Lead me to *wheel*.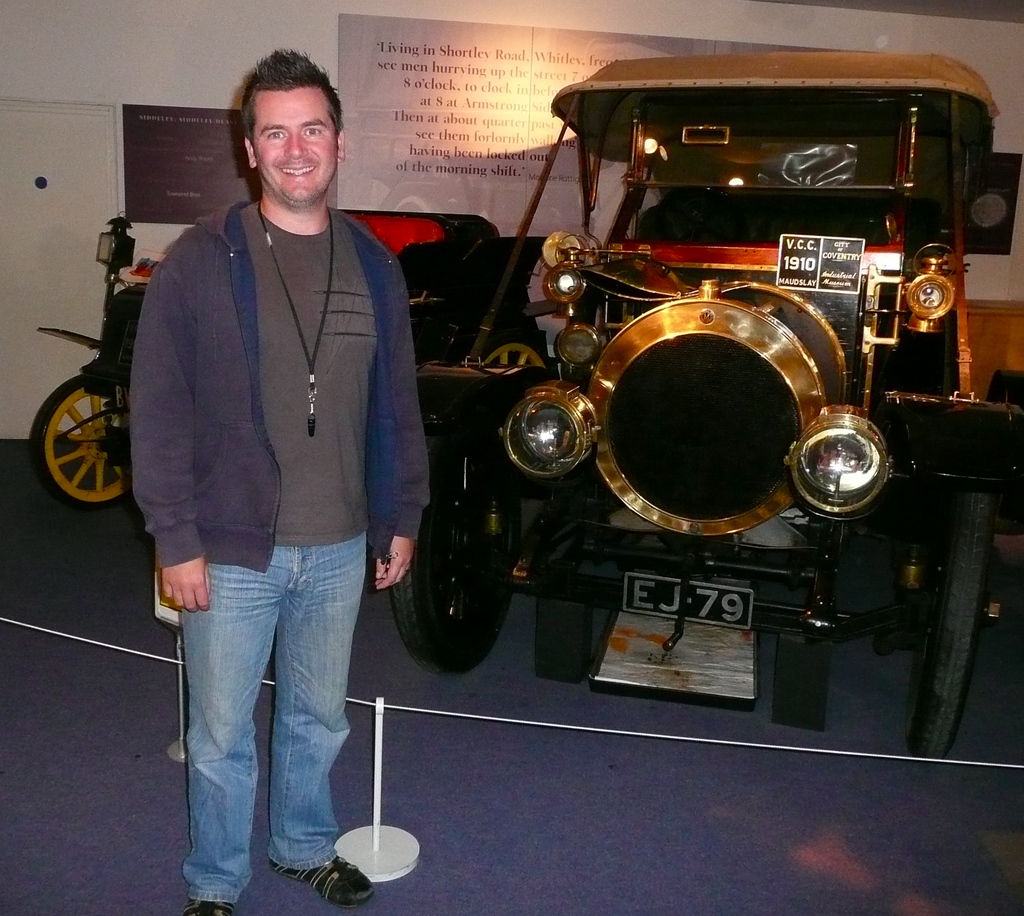
Lead to 18,369,136,511.
